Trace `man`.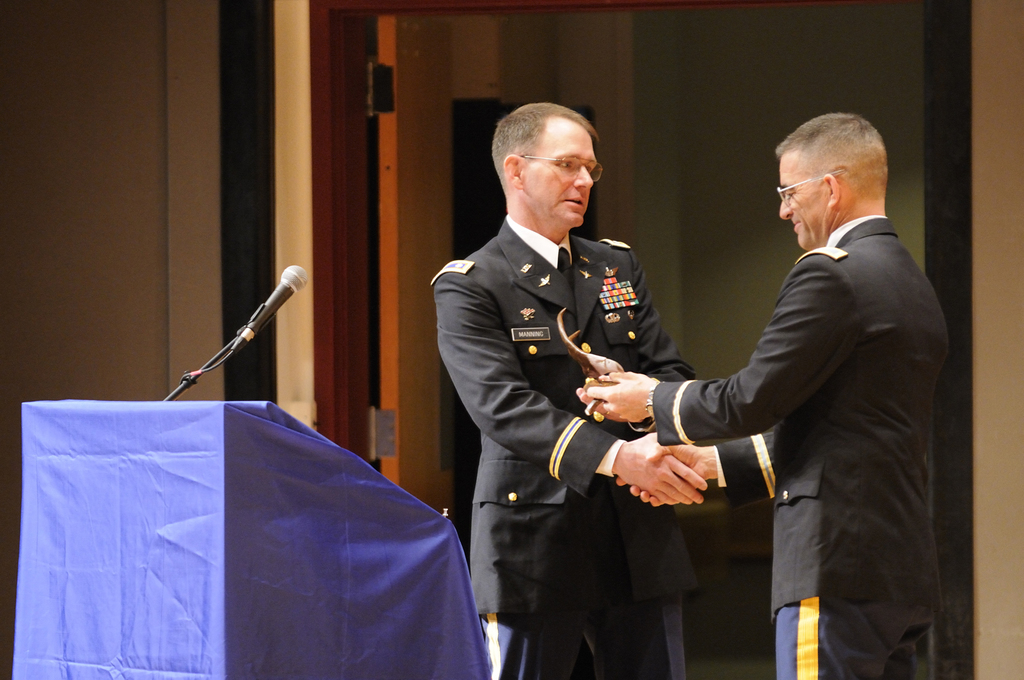
Traced to [671,99,946,672].
